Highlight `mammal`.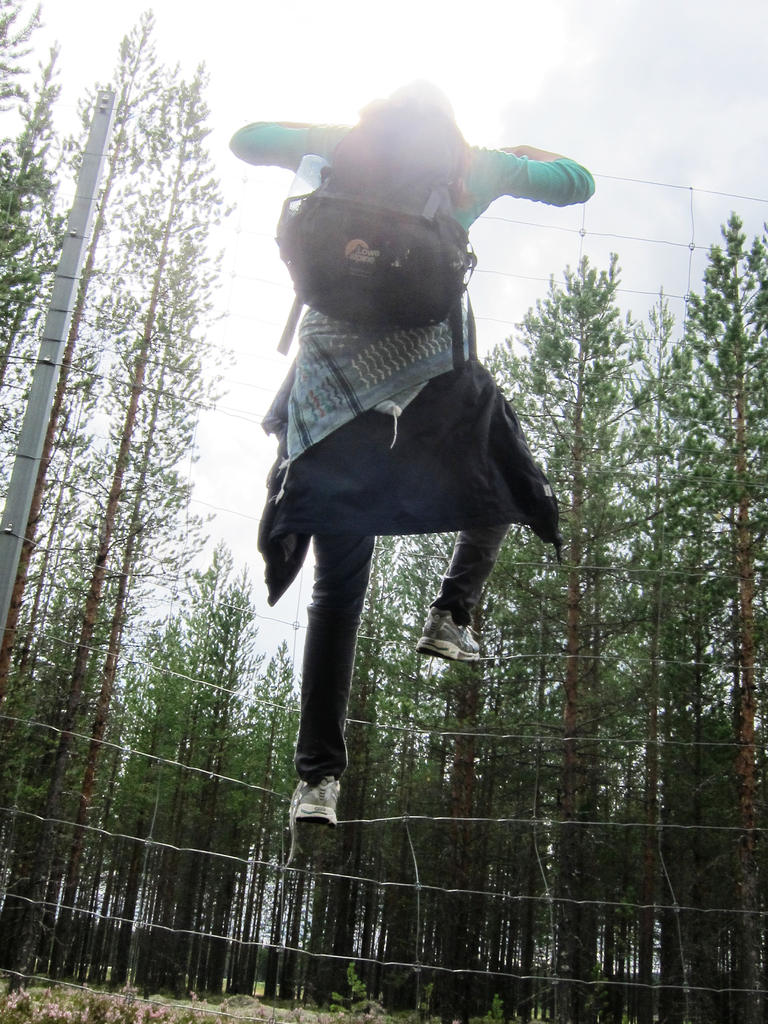
Highlighted region: [left=241, top=72, right=618, bottom=759].
